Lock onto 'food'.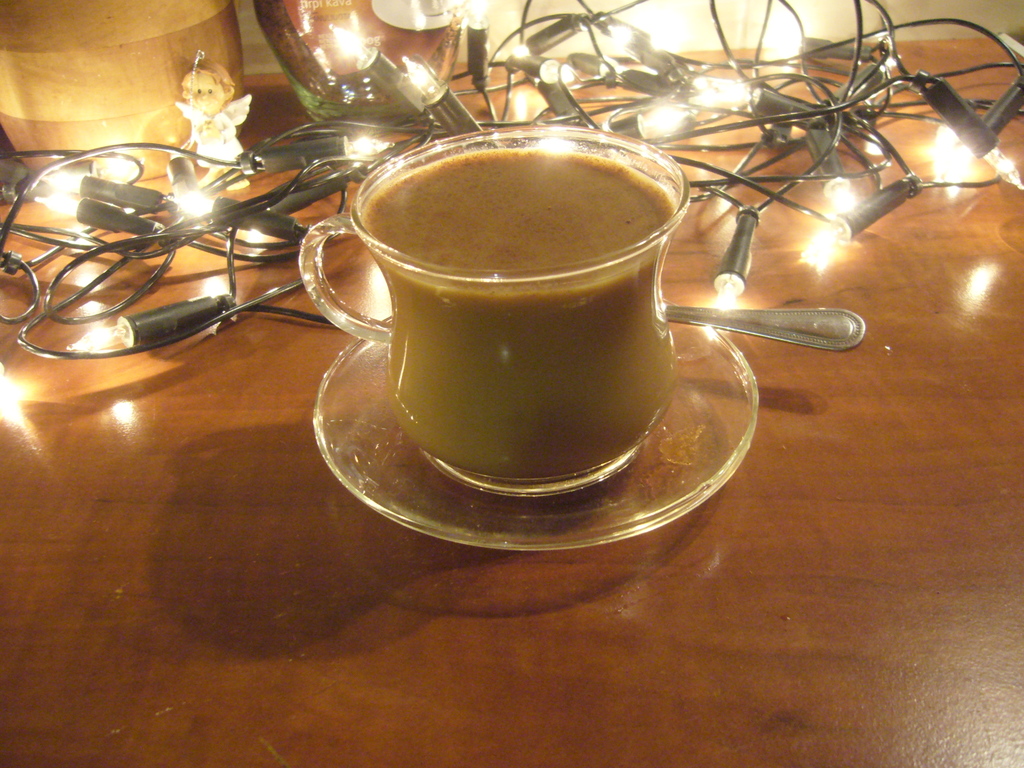
Locked: bbox(361, 150, 673, 479).
